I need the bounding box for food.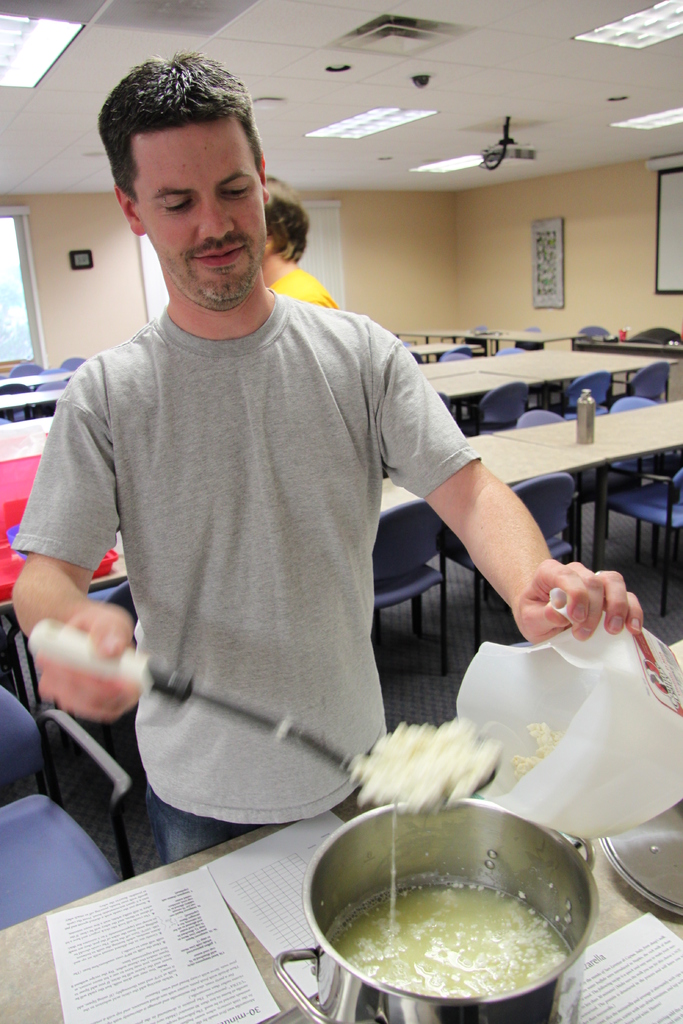
Here it is: 506,717,554,788.
